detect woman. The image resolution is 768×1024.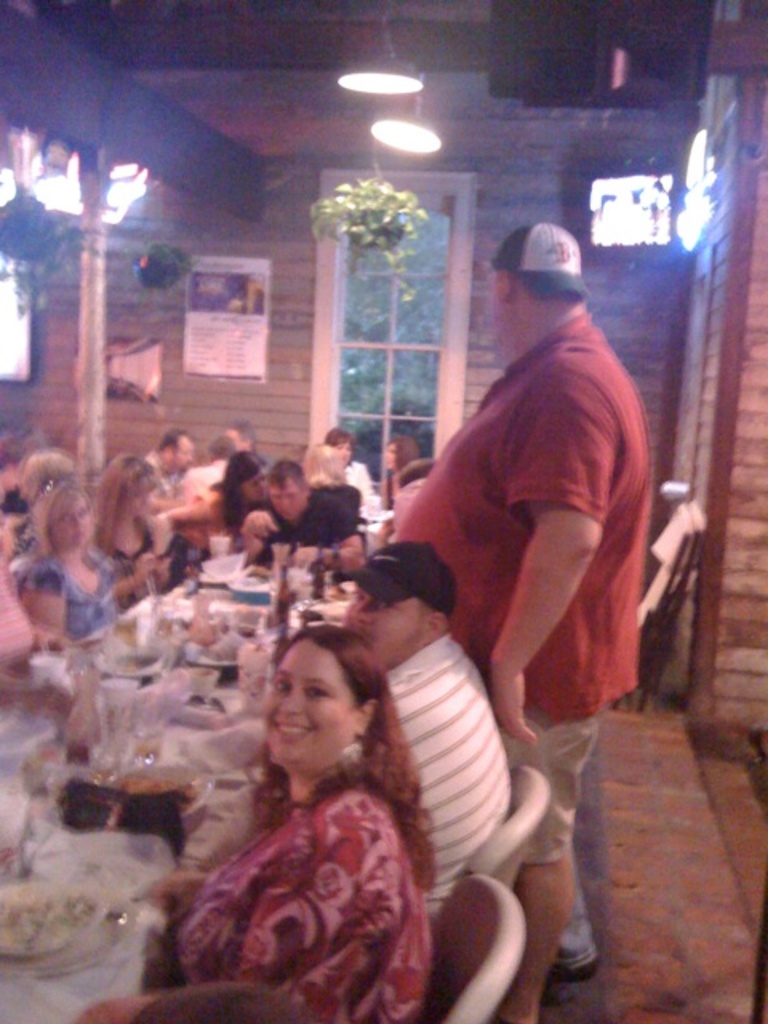
rect(90, 440, 176, 605).
